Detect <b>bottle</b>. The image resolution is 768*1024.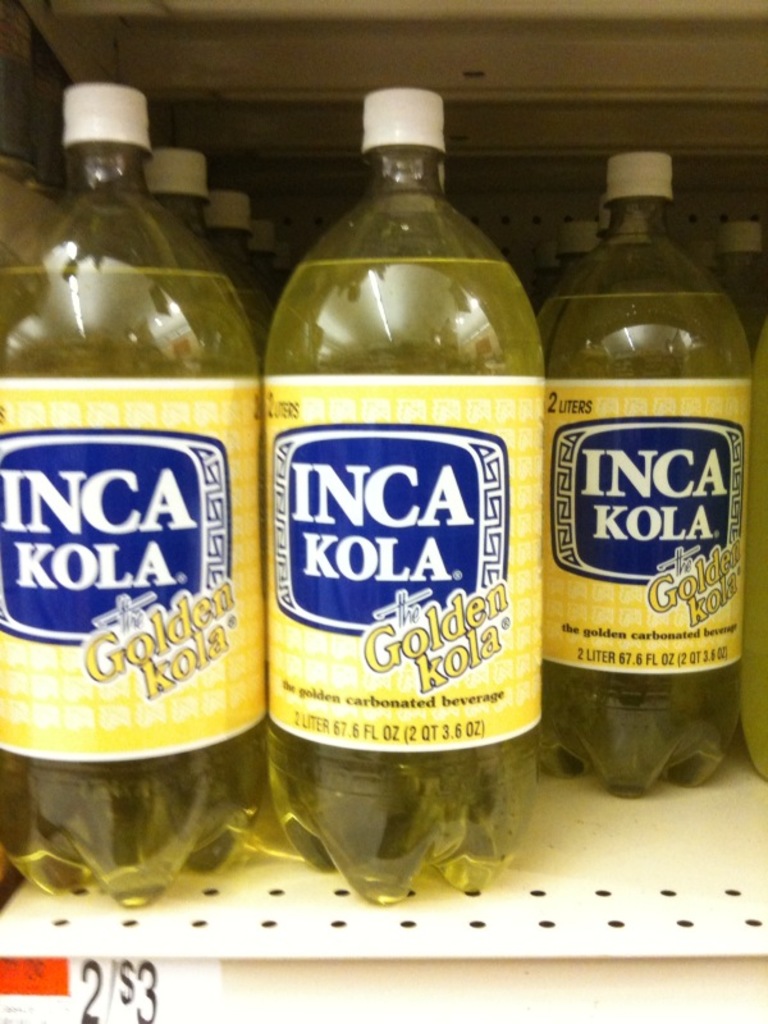
545/215/611/282.
